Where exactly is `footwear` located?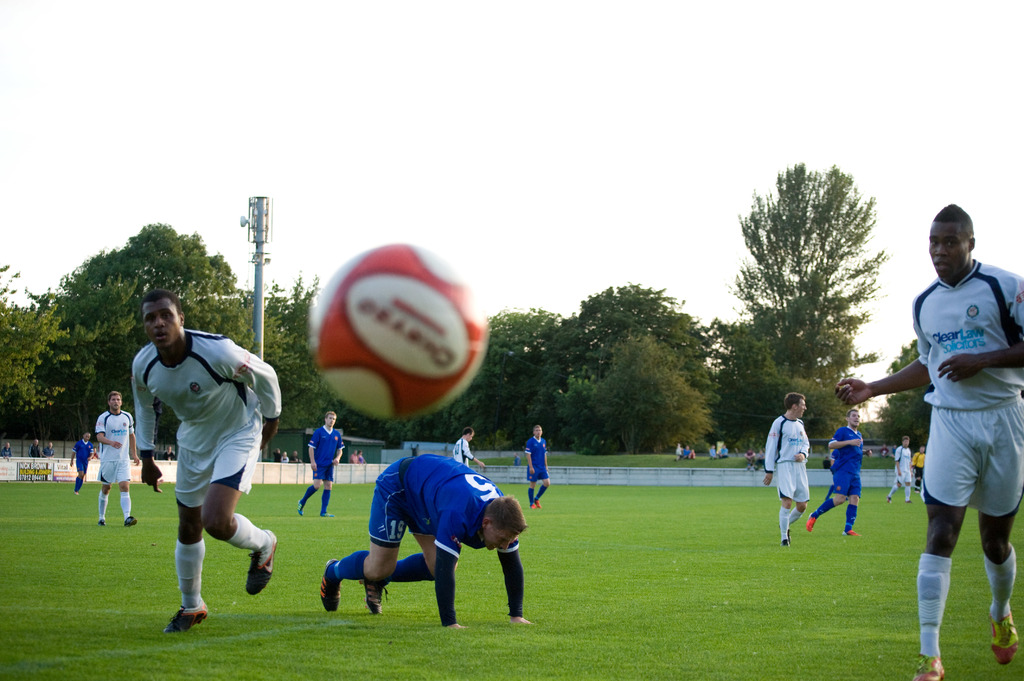
Its bounding box is (left=840, top=527, right=863, bottom=534).
